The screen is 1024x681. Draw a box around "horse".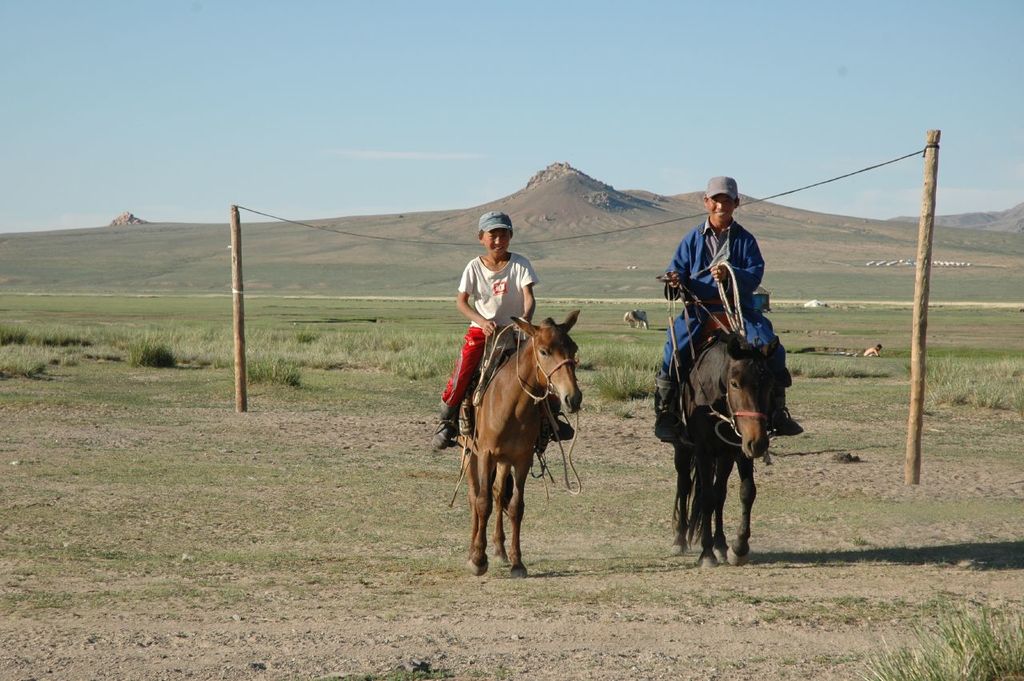
(667, 334, 781, 572).
